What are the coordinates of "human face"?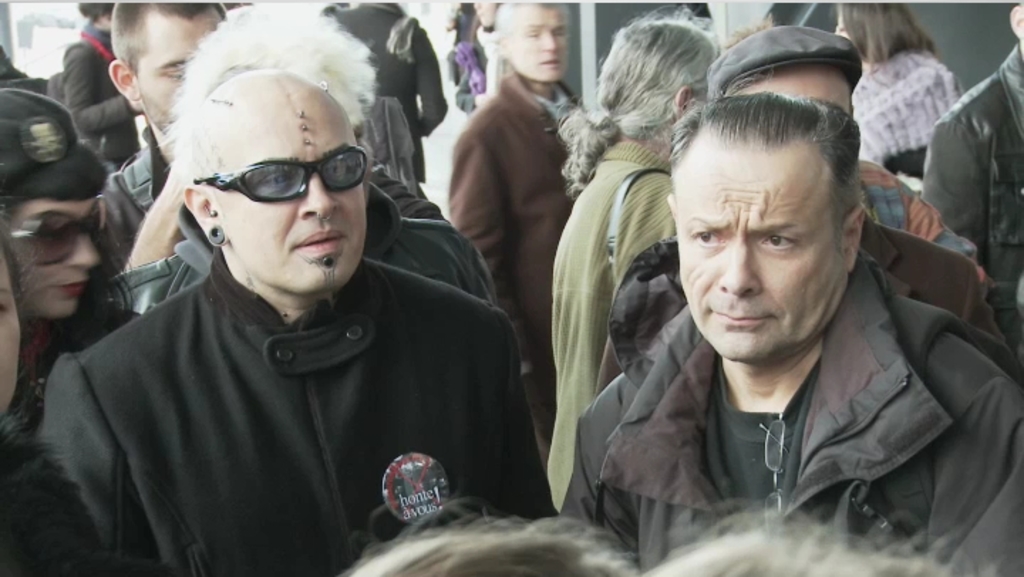
detection(9, 198, 100, 317).
